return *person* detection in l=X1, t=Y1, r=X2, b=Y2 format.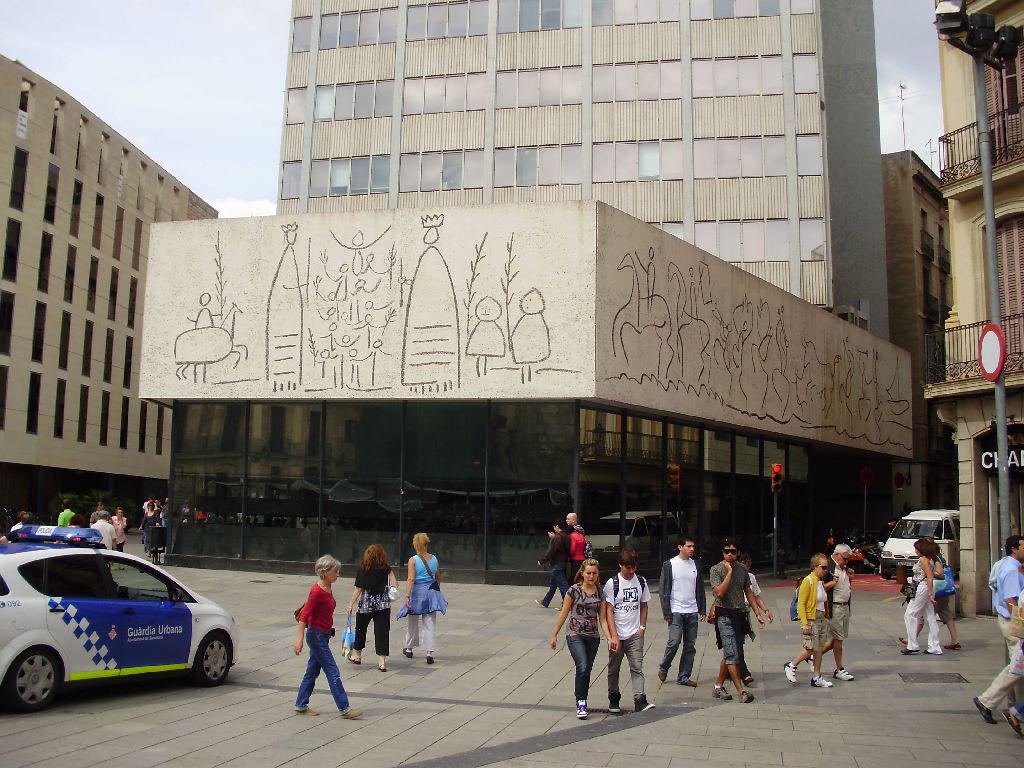
l=550, t=559, r=613, b=719.
